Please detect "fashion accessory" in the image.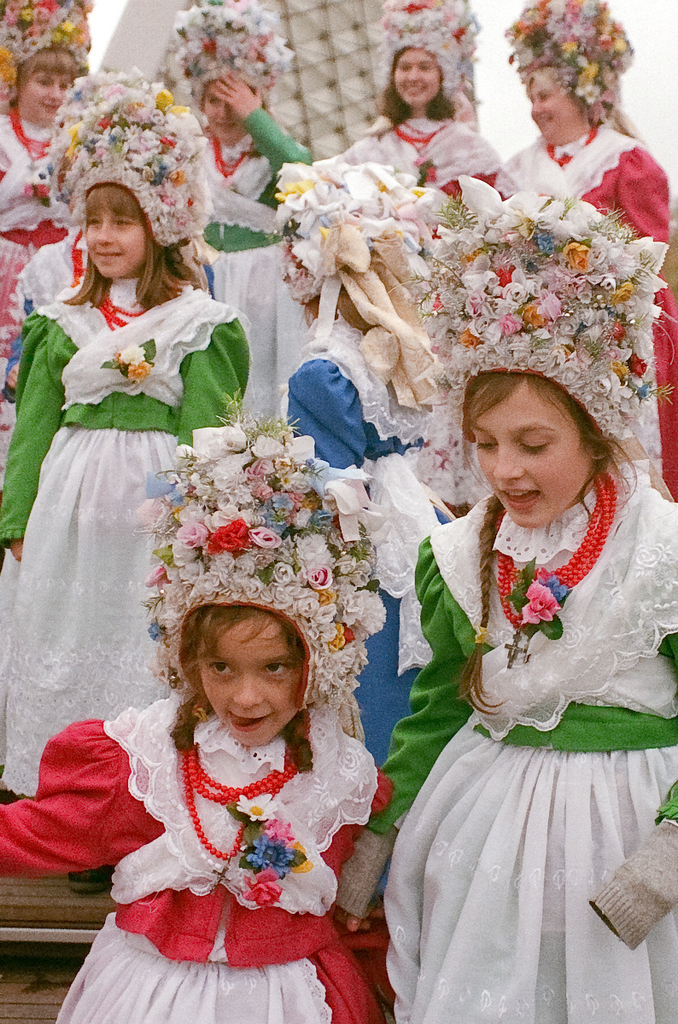
detection(168, 0, 295, 107).
